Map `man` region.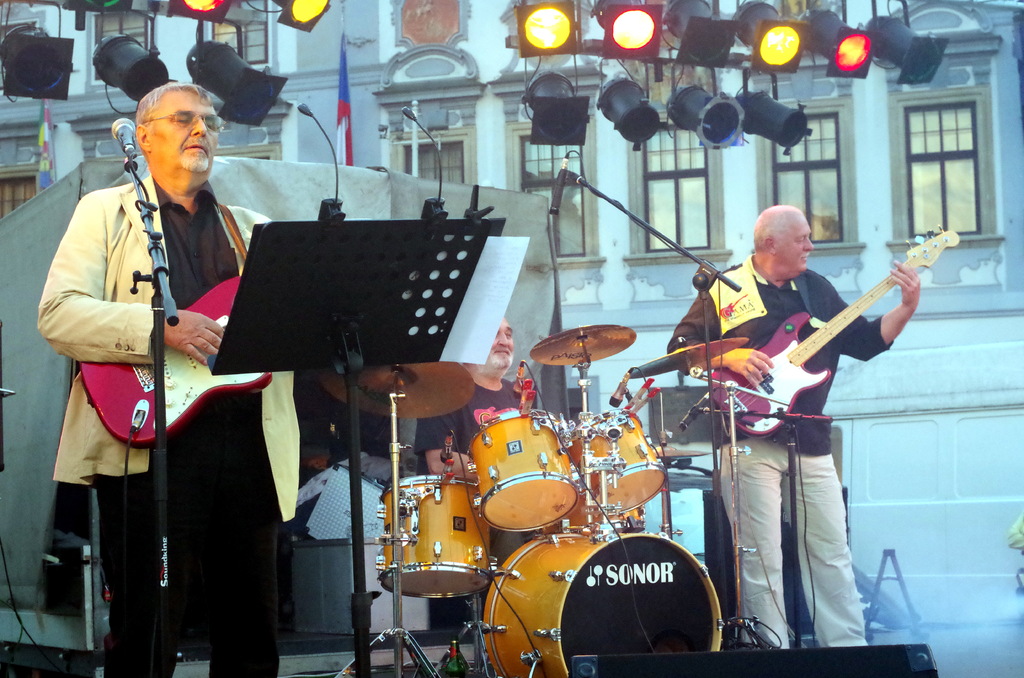
Mapped to {"left": 414, "top": 312, "right": 548, "bottom": 611}.
